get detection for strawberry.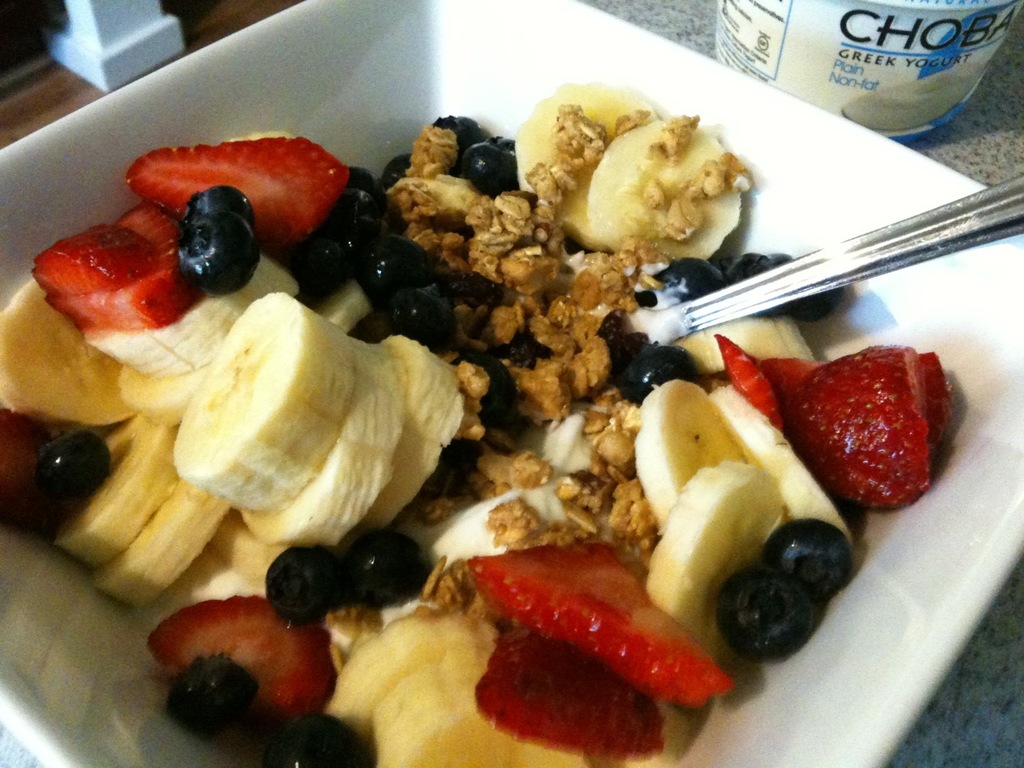
Detection: 778,350,941,521.
